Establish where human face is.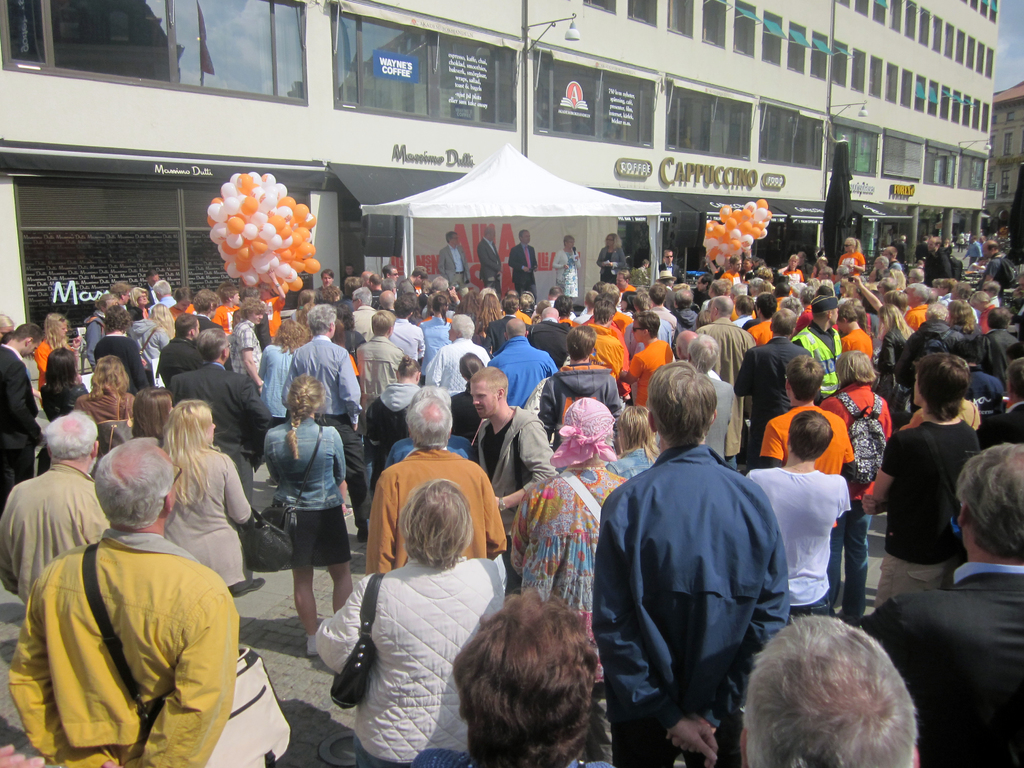
Established at l=388, t=273, r=396, b=277.
